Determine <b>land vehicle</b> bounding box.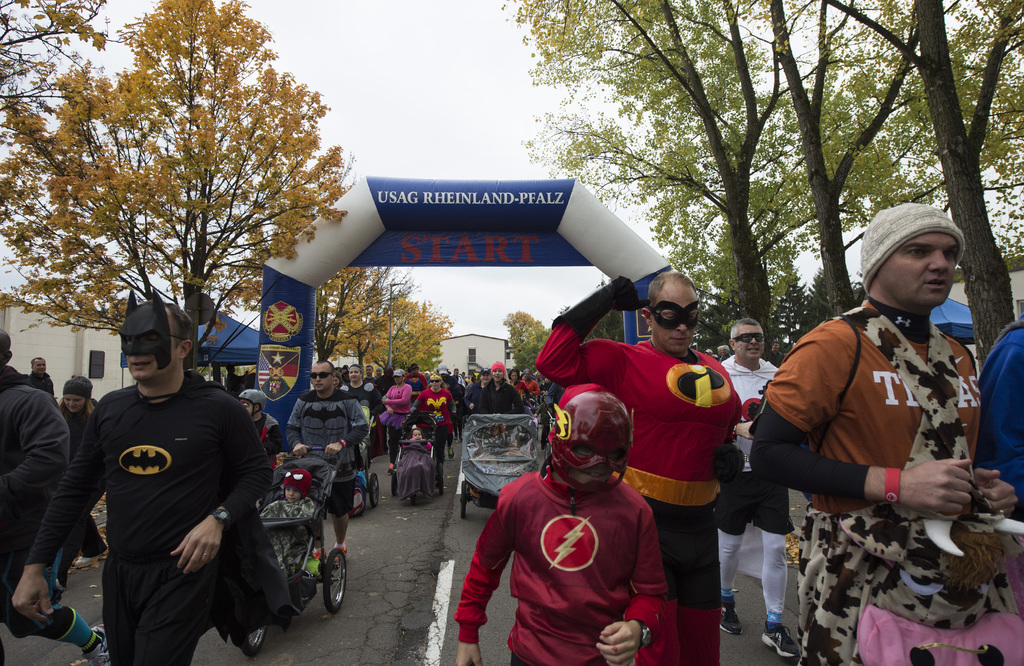
Determined: crop(391, 416, 444, 496).
